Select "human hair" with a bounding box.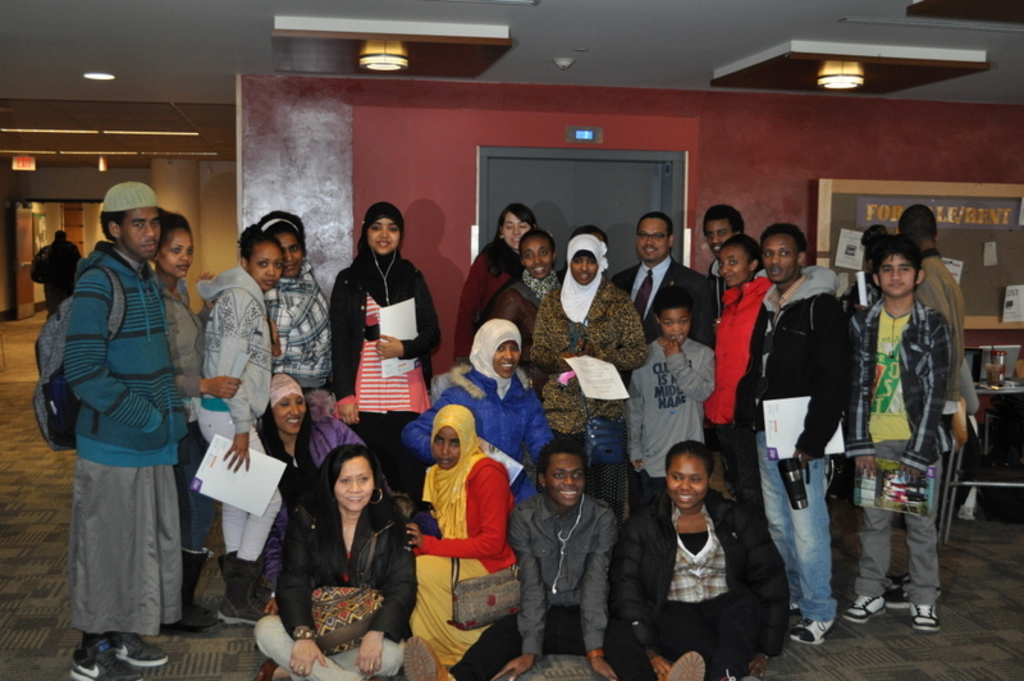
873 233 923 273.
